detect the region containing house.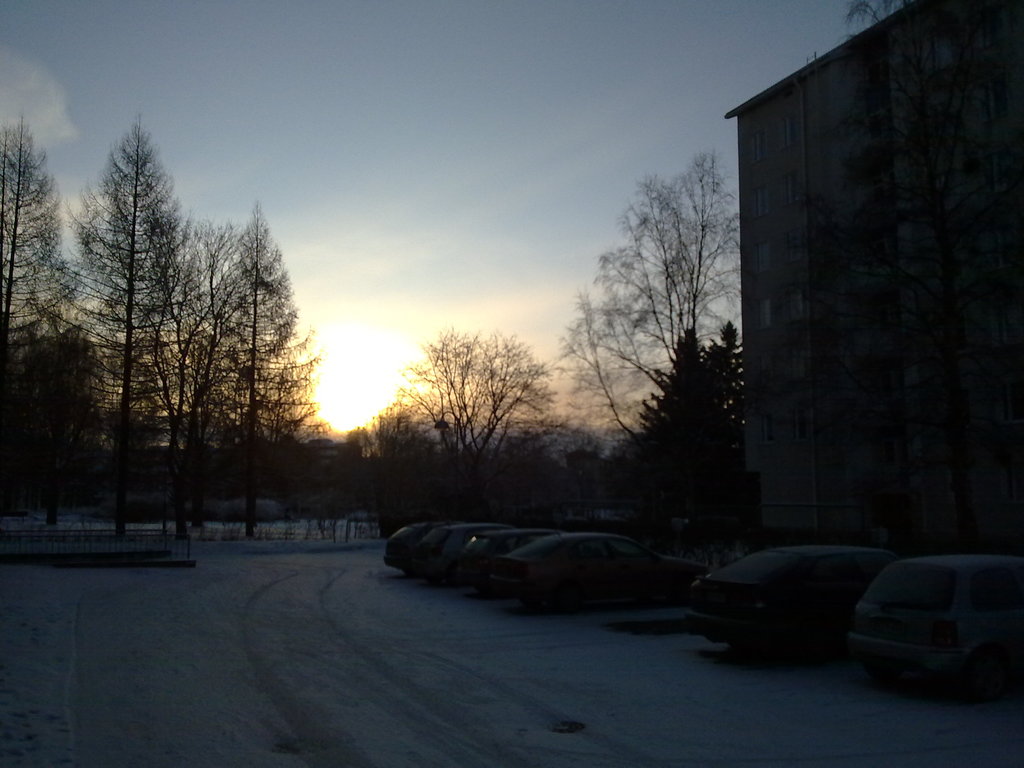
box(707, 17, 1011, 593).
